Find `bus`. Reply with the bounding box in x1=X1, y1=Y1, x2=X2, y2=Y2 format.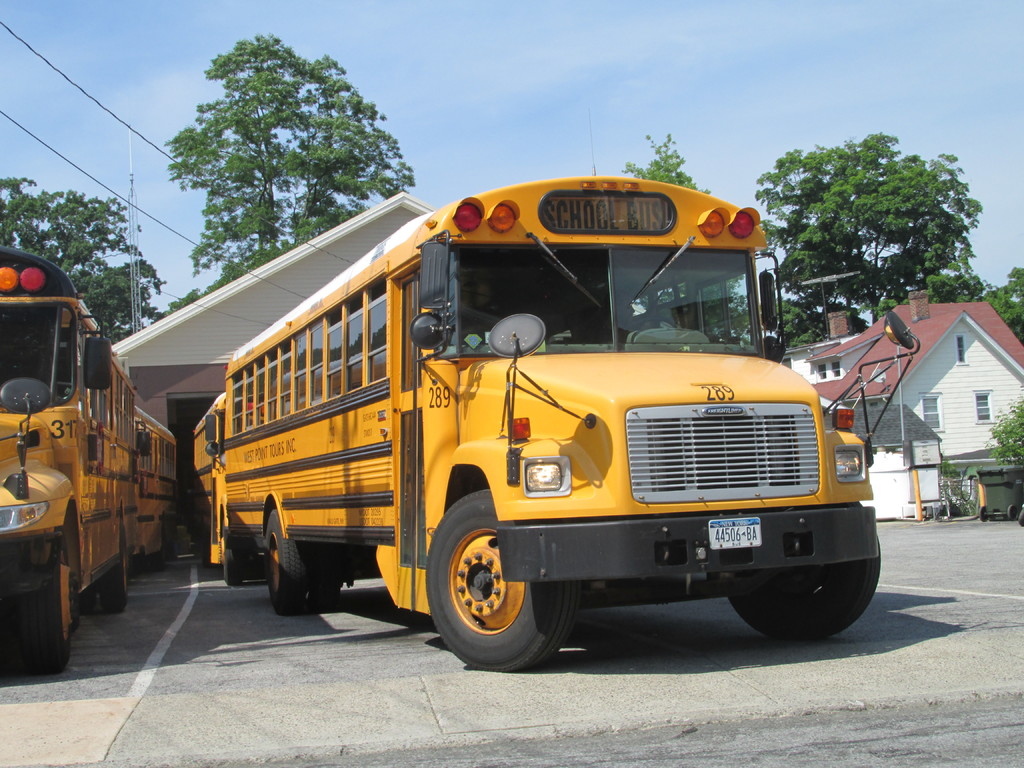
x1=134, y1=401, x2=178, y2=577.
